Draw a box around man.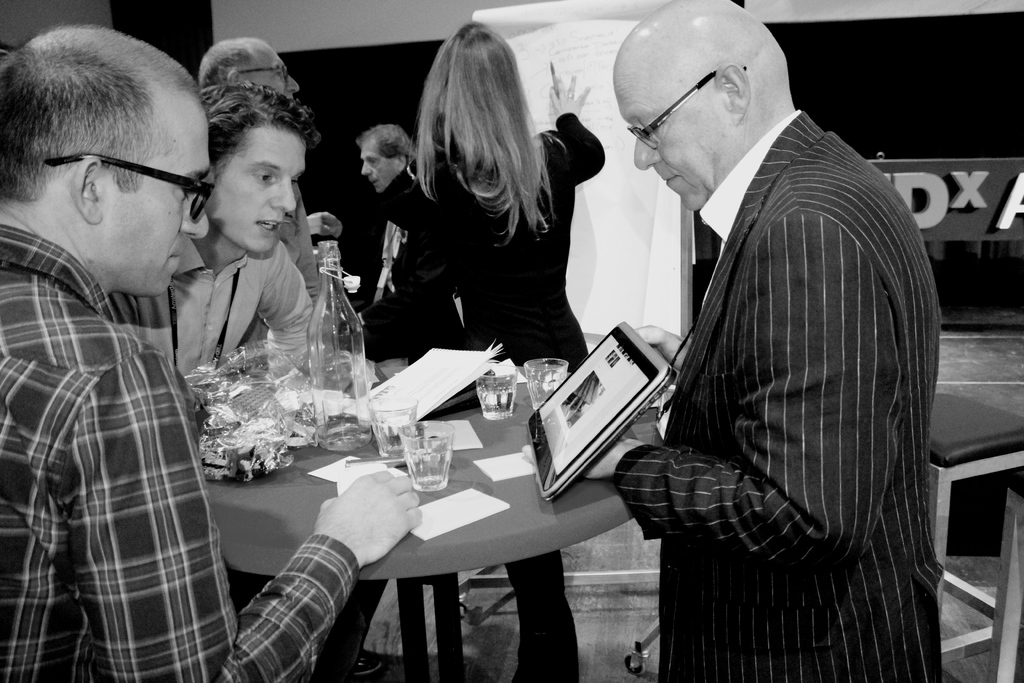
locate(337, 123, 440, 375).
